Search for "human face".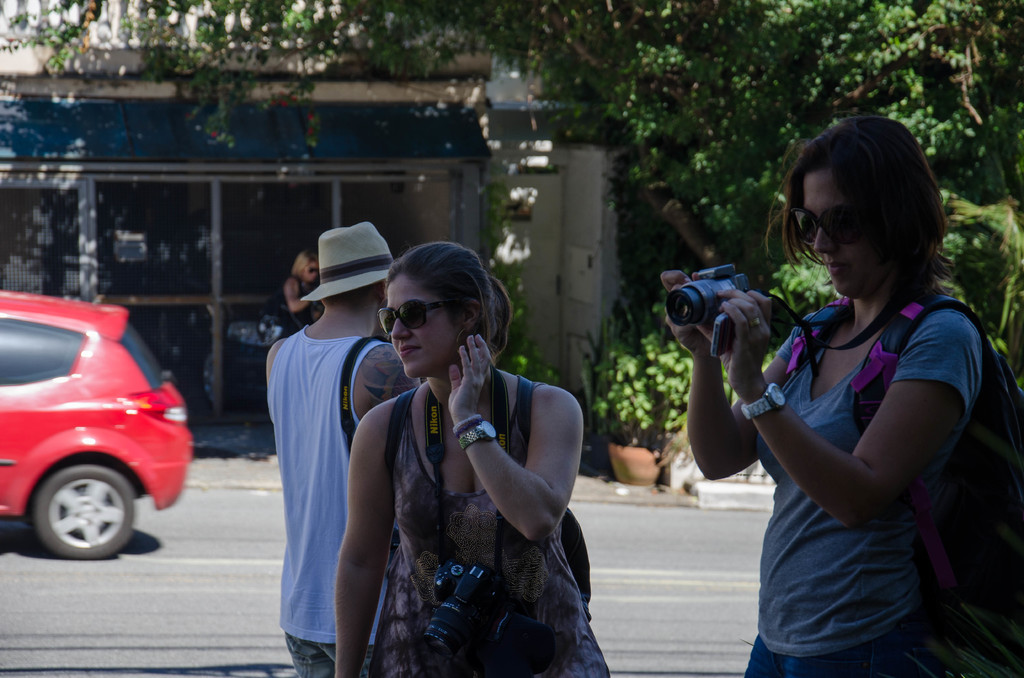
Found at (382,270,465,377).
